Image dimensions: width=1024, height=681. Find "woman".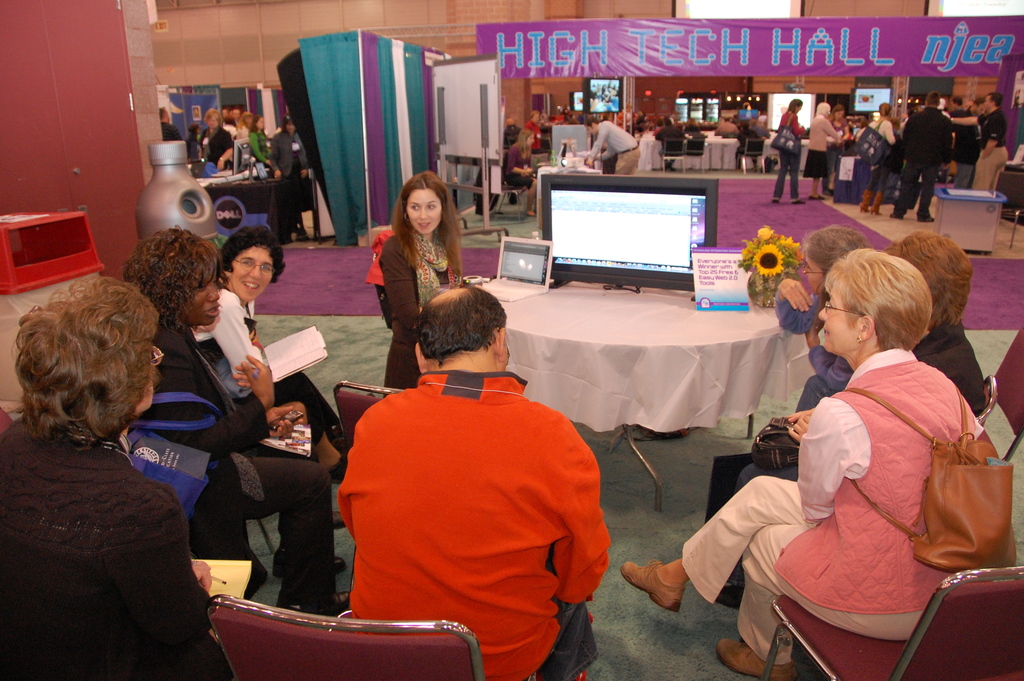
rect(804, 101, 845, 200).
